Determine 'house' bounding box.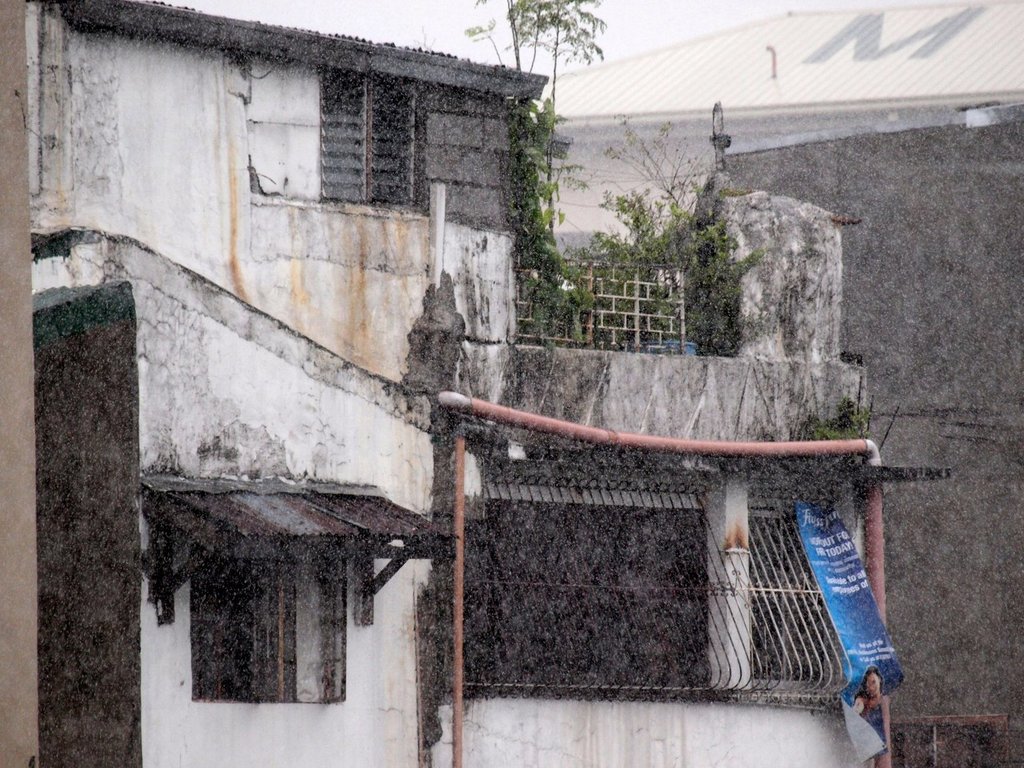
Determined: rect(0, 0, 871, 767).
